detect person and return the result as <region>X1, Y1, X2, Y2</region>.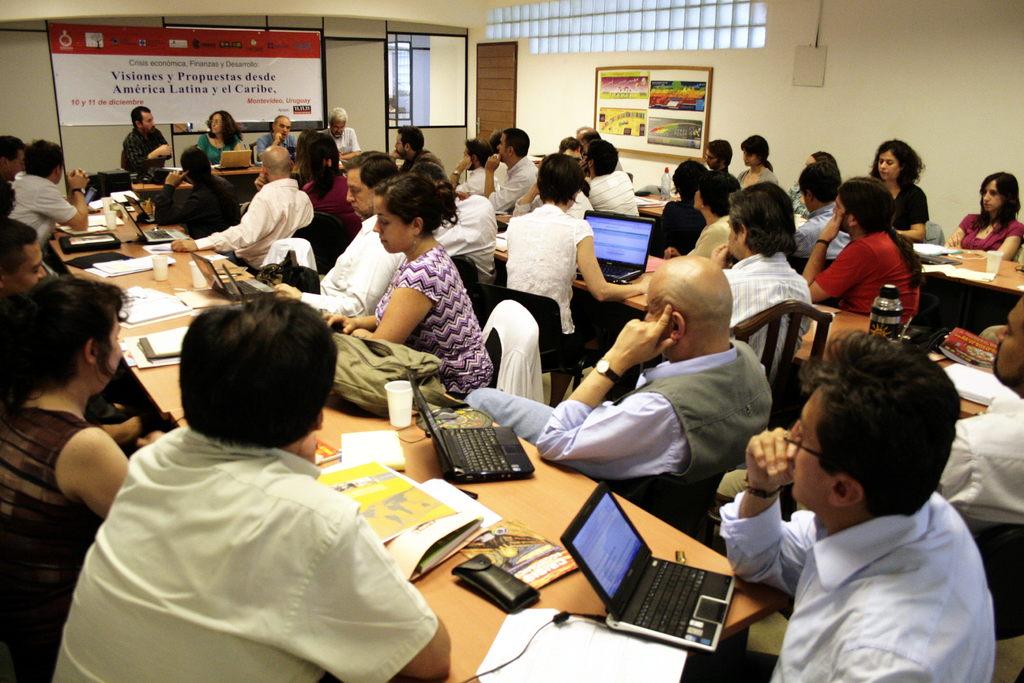
<region>326, 169, 499, 399</region>.
